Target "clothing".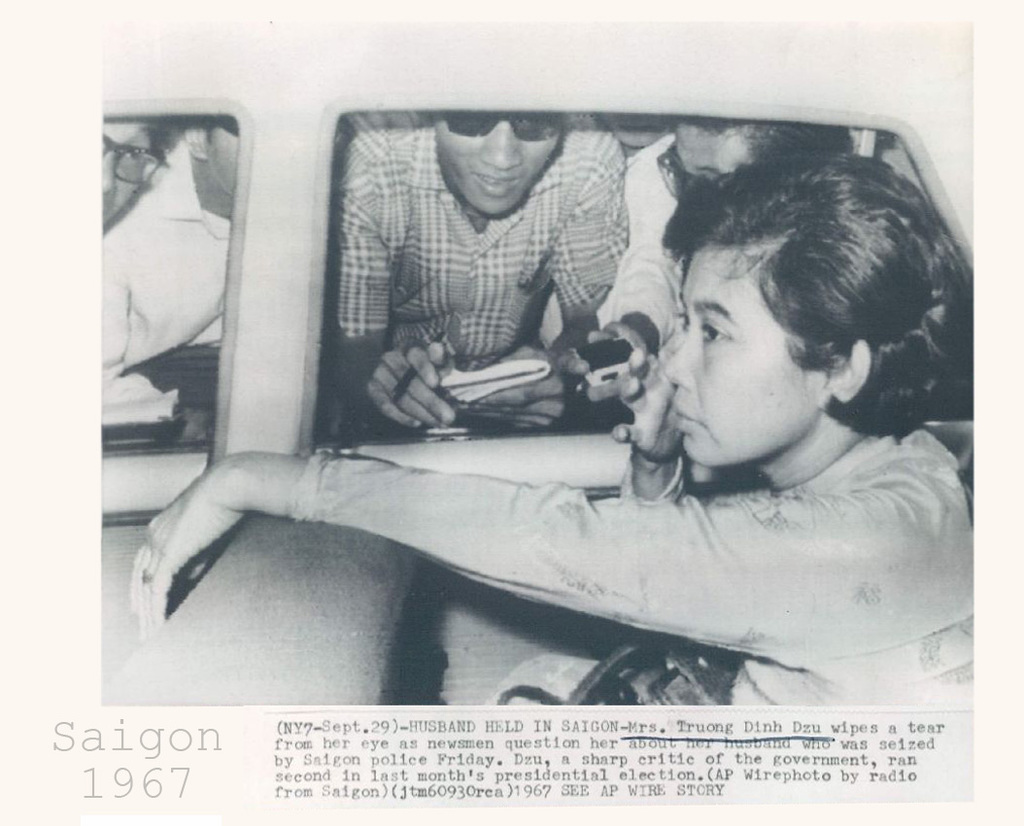
Target region: locate(106, 133, 232, 366).
